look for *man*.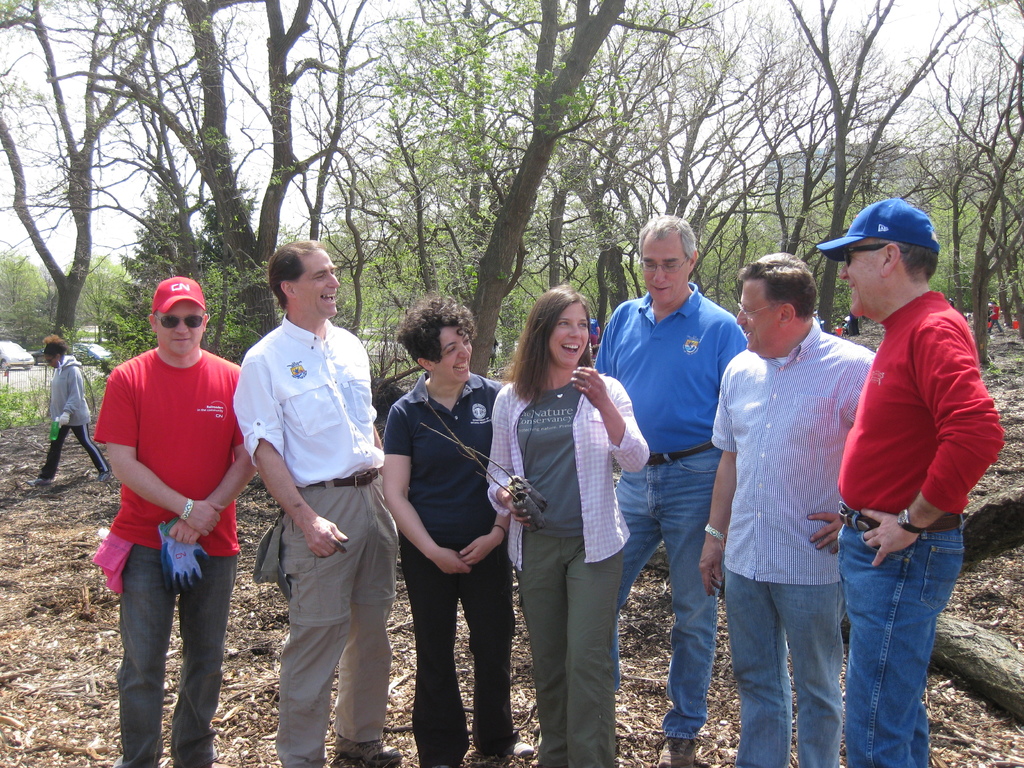
Found: Rect(589, 214, 751, 767).
